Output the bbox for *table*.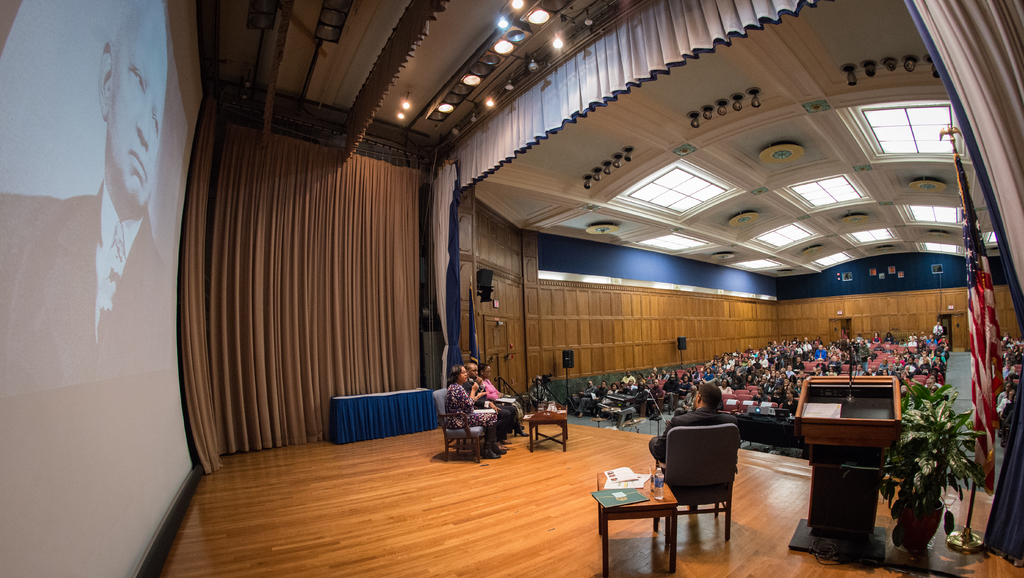
l=522, t=402, r=570, b=453.
